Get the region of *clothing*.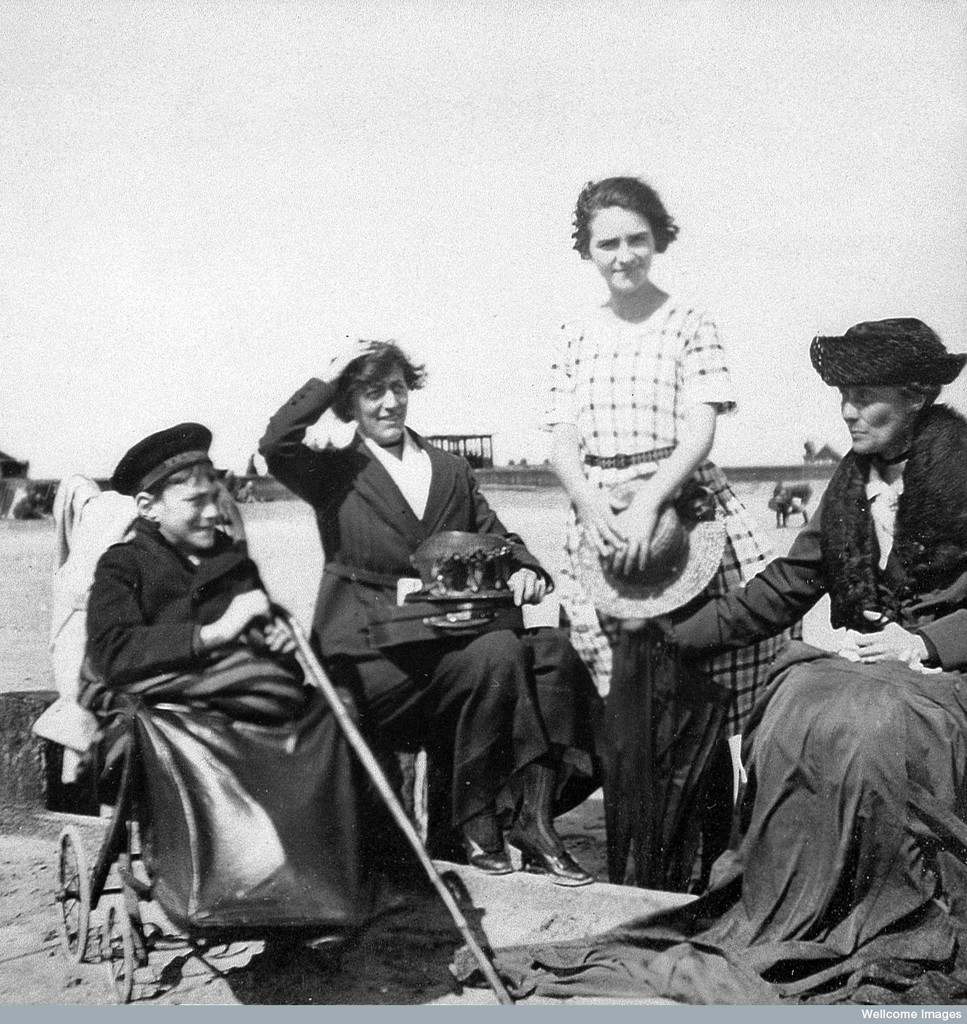
524/285/807/743.
